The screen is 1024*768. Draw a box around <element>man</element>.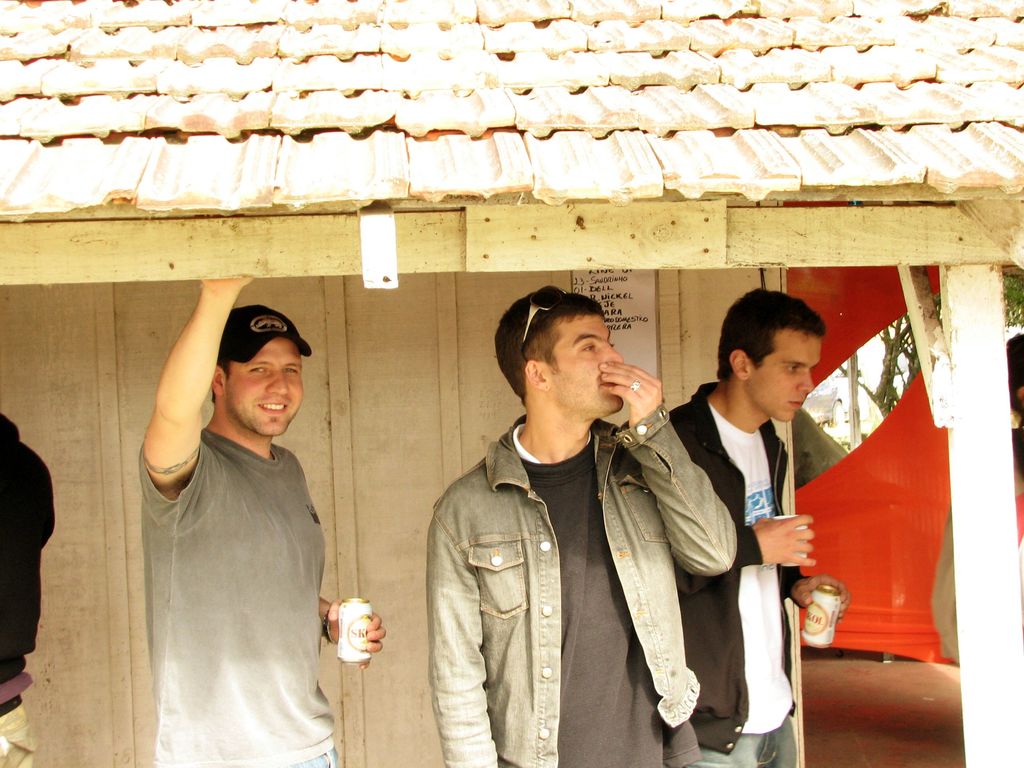
[left=0, top=408, right=60, bottom=767].
